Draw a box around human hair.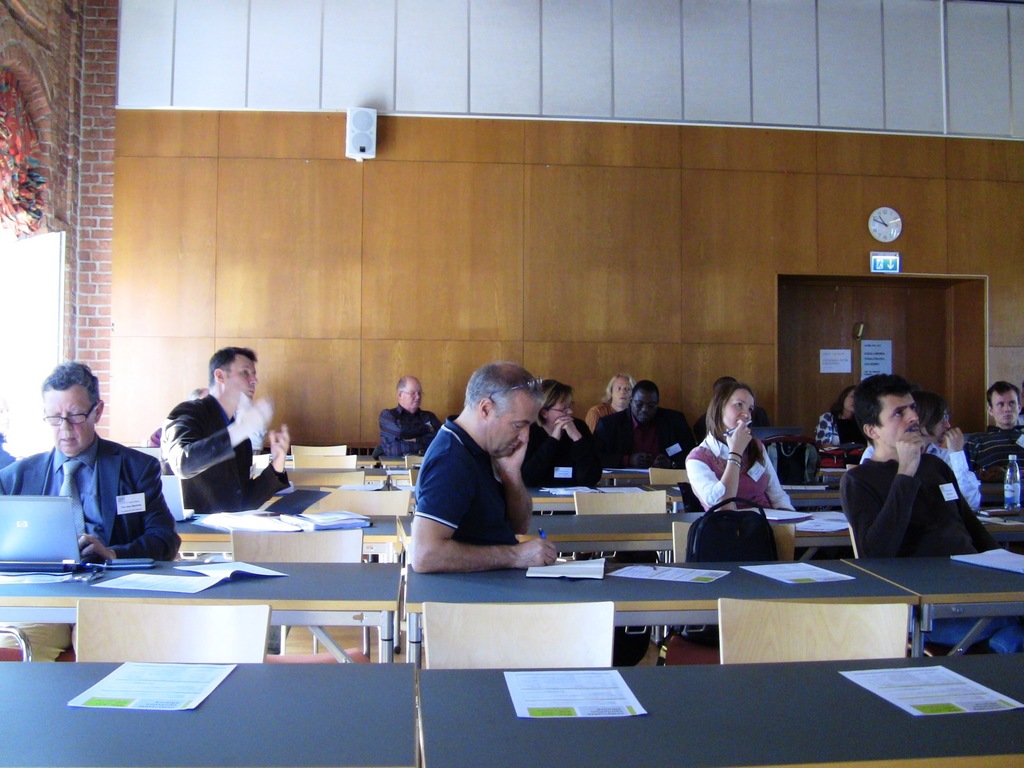
box(915, 396, 945, 431).
